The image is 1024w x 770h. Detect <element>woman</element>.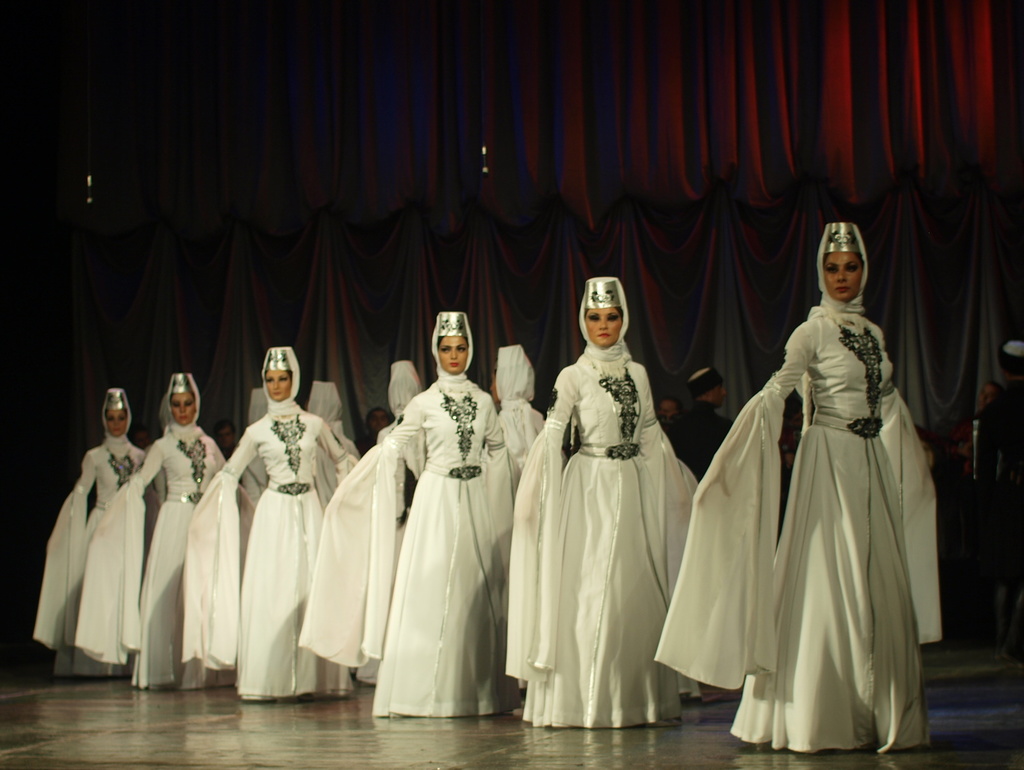
Detection: x1=38, y1=384, x2=150, y2=680.
